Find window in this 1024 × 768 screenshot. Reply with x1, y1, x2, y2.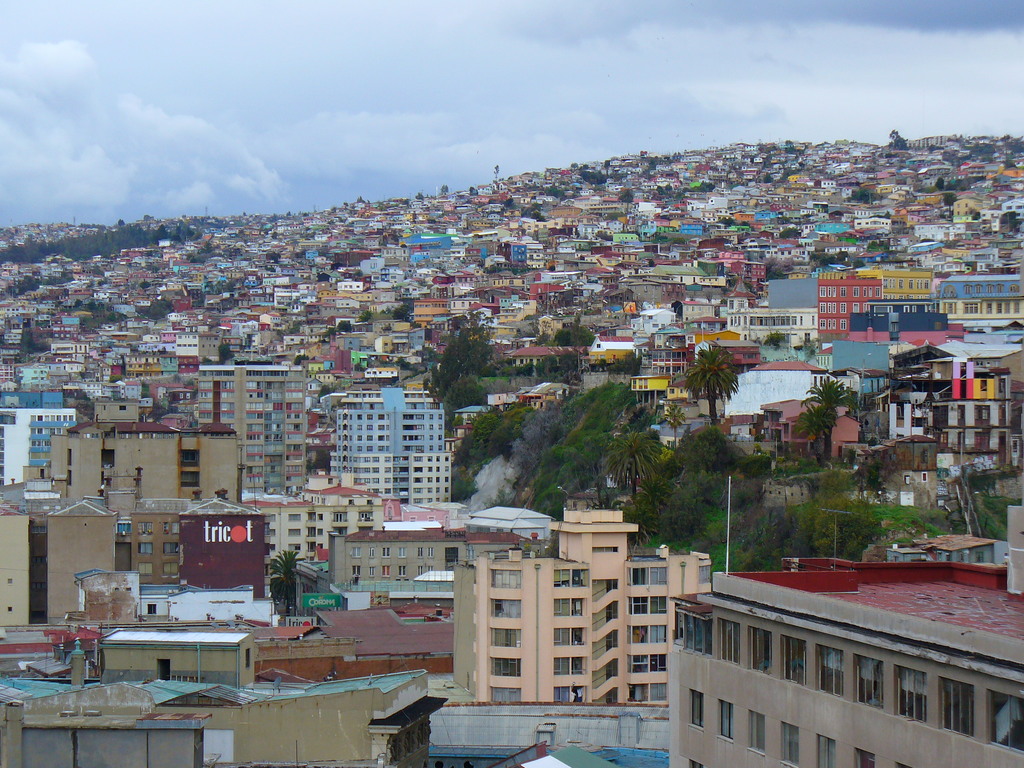
826, 283, 829, 294.
